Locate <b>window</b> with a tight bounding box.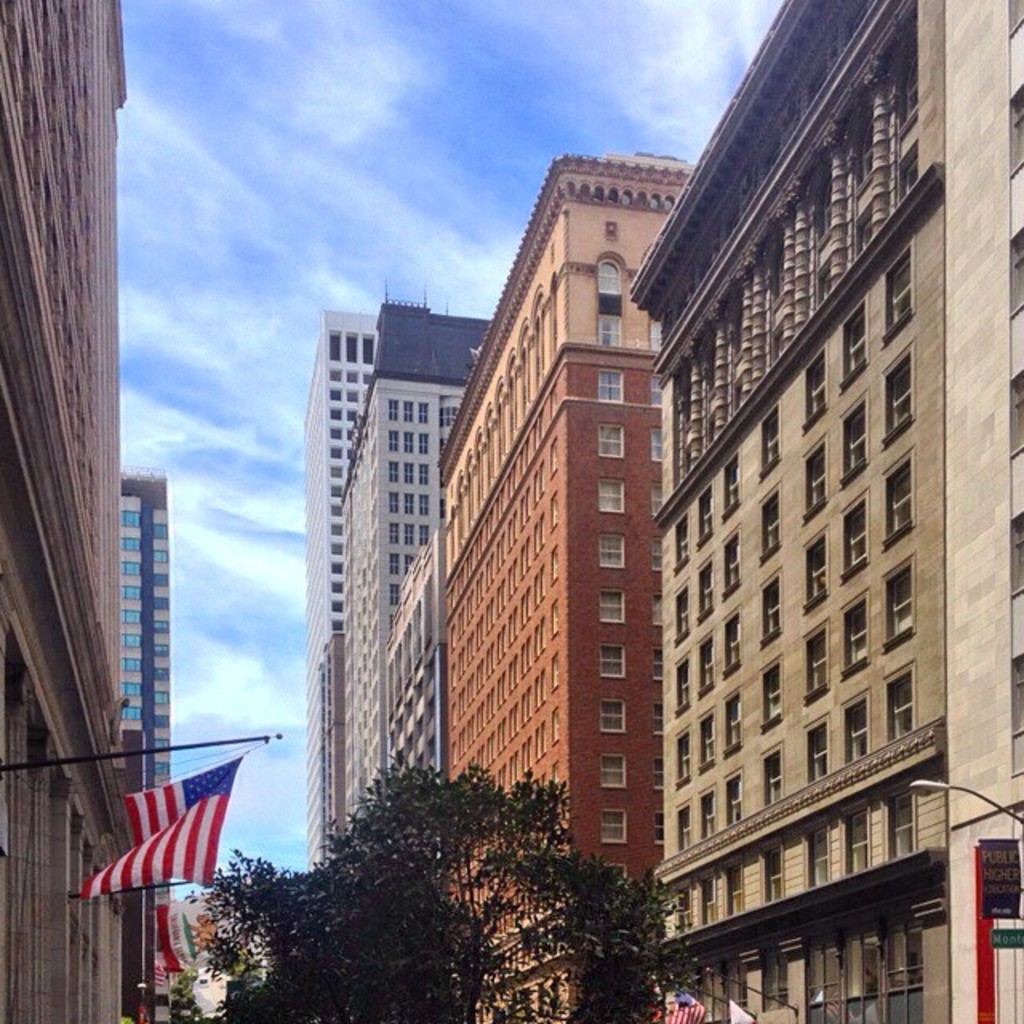
403 434 410 451.
